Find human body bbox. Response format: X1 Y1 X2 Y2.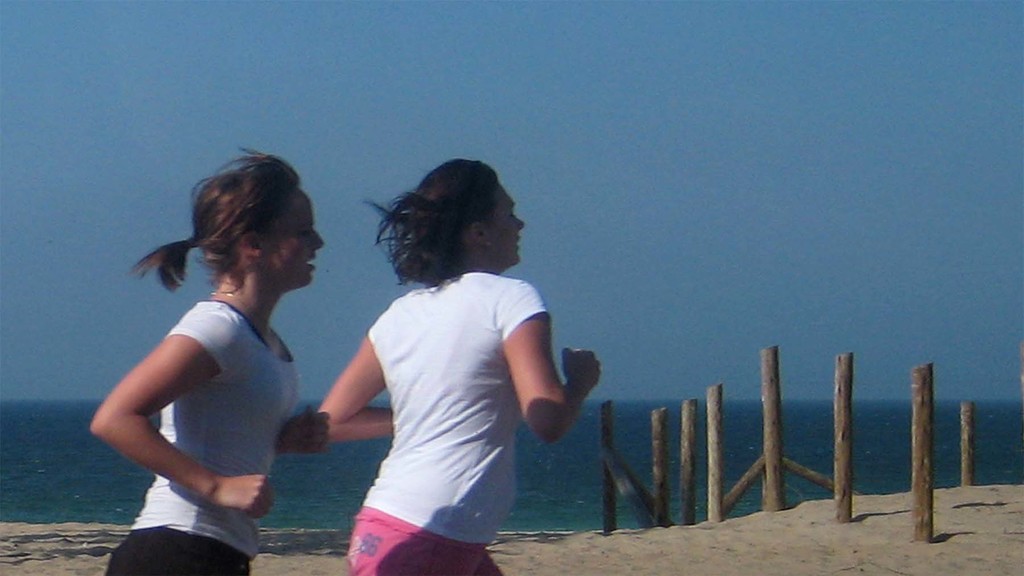
92 145 333 575.
